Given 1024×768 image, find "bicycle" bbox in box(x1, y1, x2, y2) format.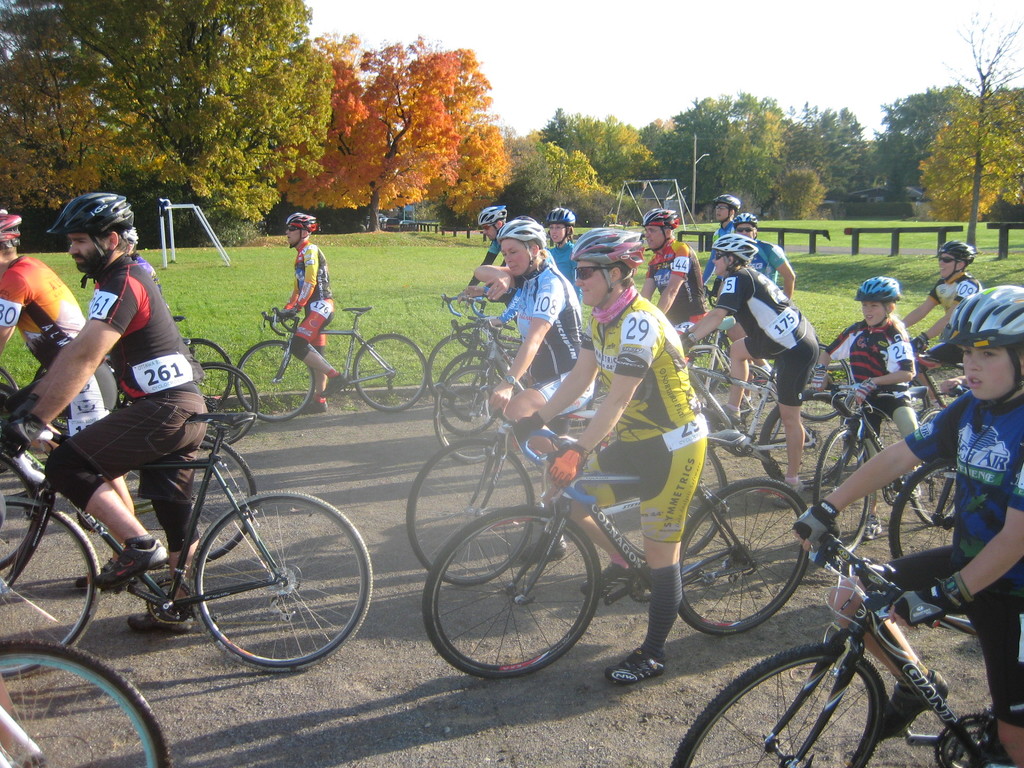
box(881, 454, 971, 641).
